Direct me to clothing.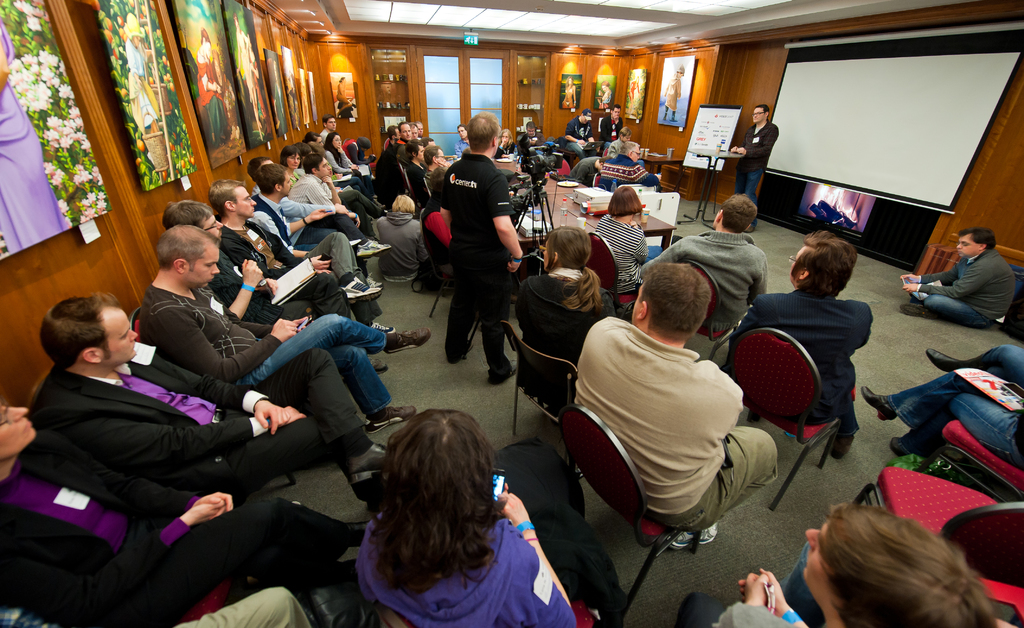
Direction: box=[127, 37, 161, 129].
